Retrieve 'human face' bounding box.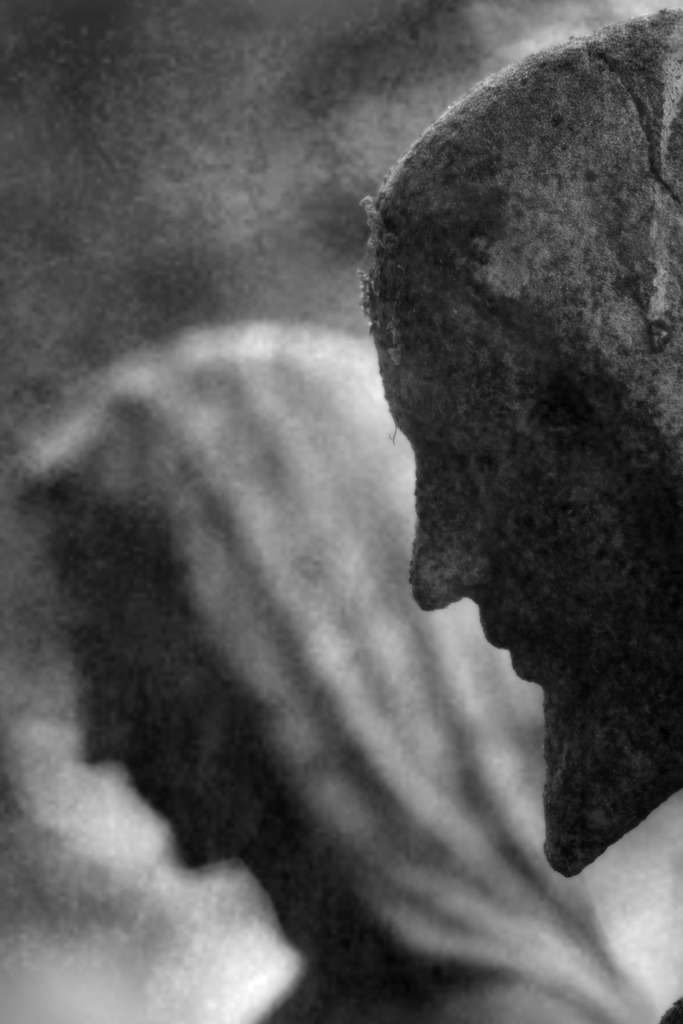
Bounding box: x1=376 y1=237 x2=680 y2=732.
